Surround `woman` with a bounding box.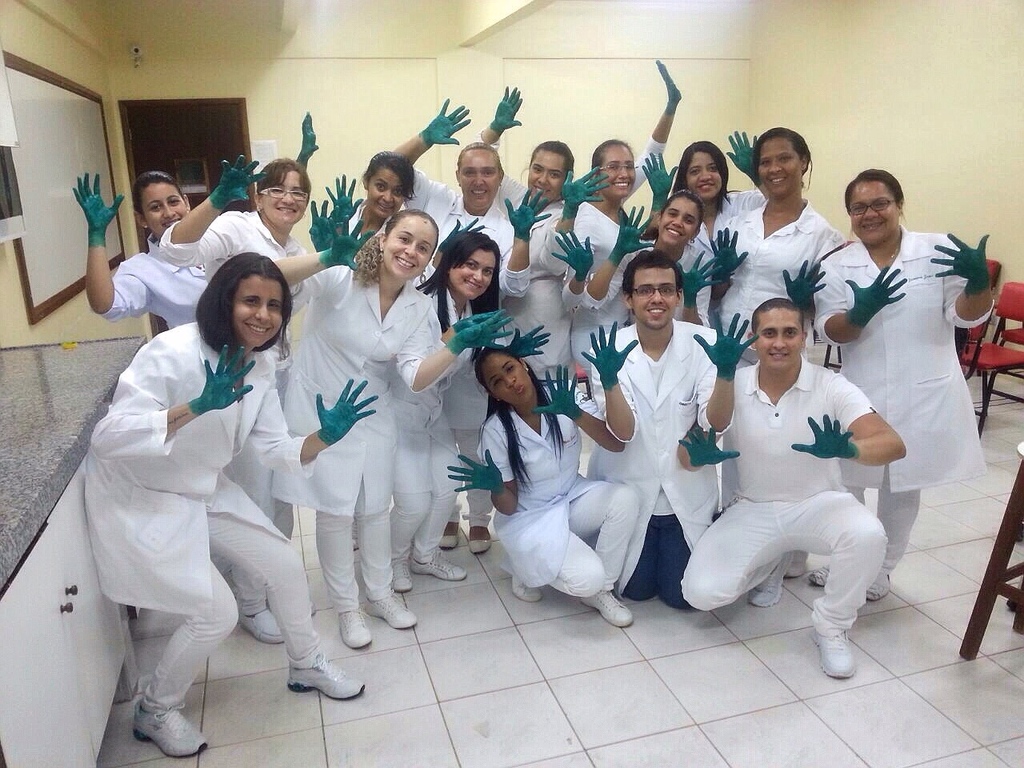
left=576, top=194, right=714, bottom=374.
